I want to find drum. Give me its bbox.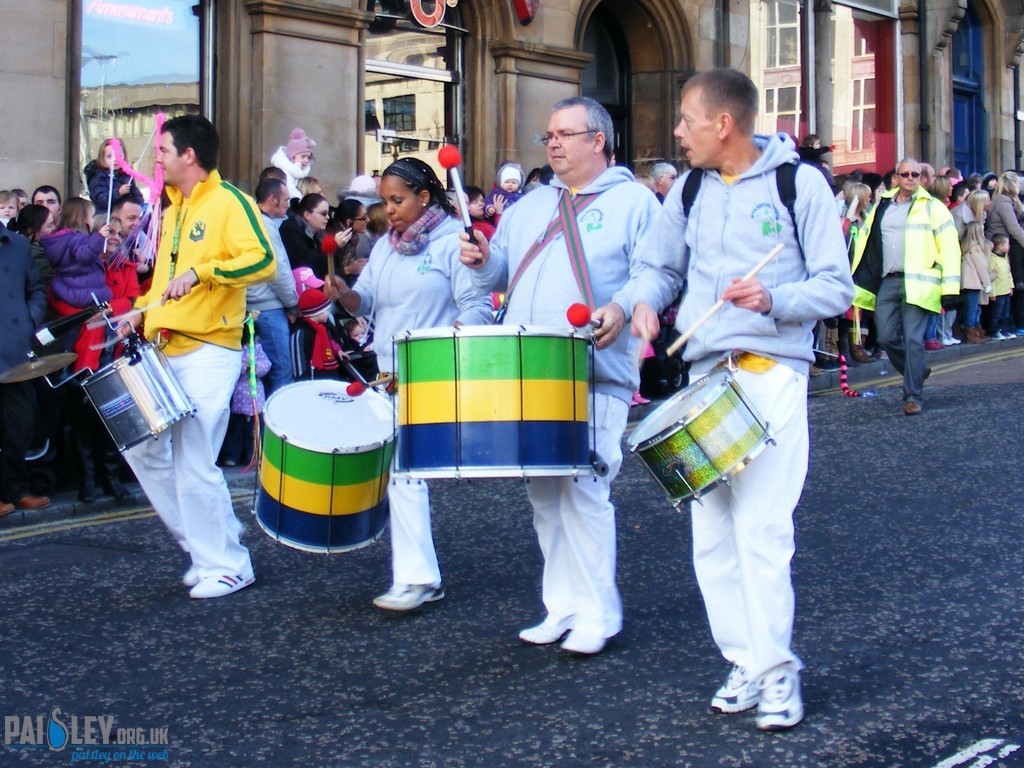
detection(389, 324, 598, 478).
